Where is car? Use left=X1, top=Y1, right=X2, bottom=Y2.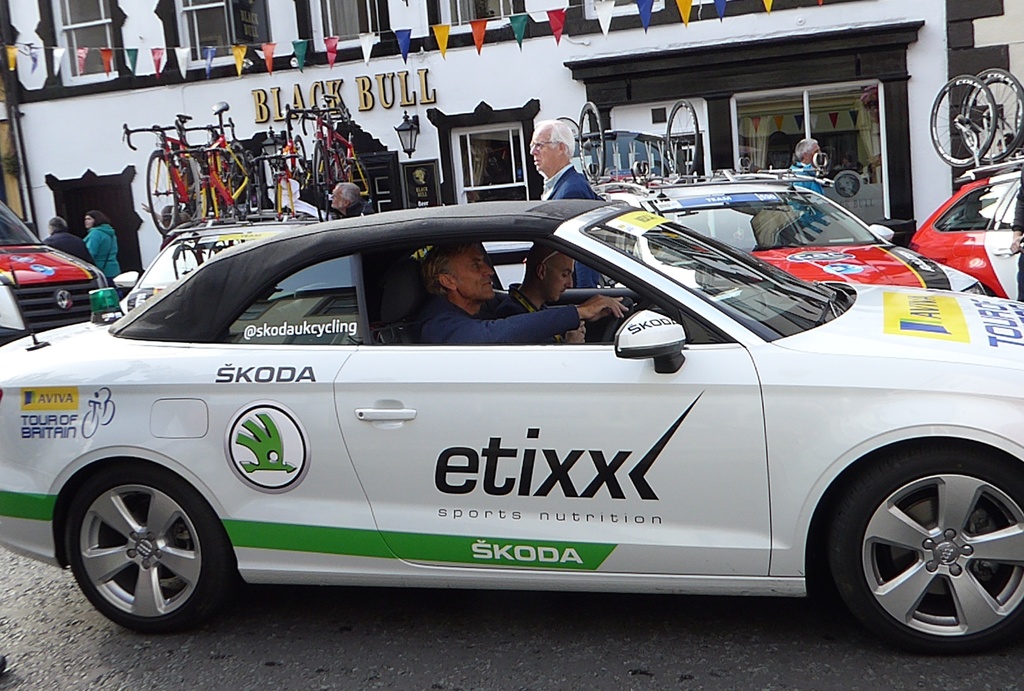
left=909, top=164, right=1023, bottom=294.
